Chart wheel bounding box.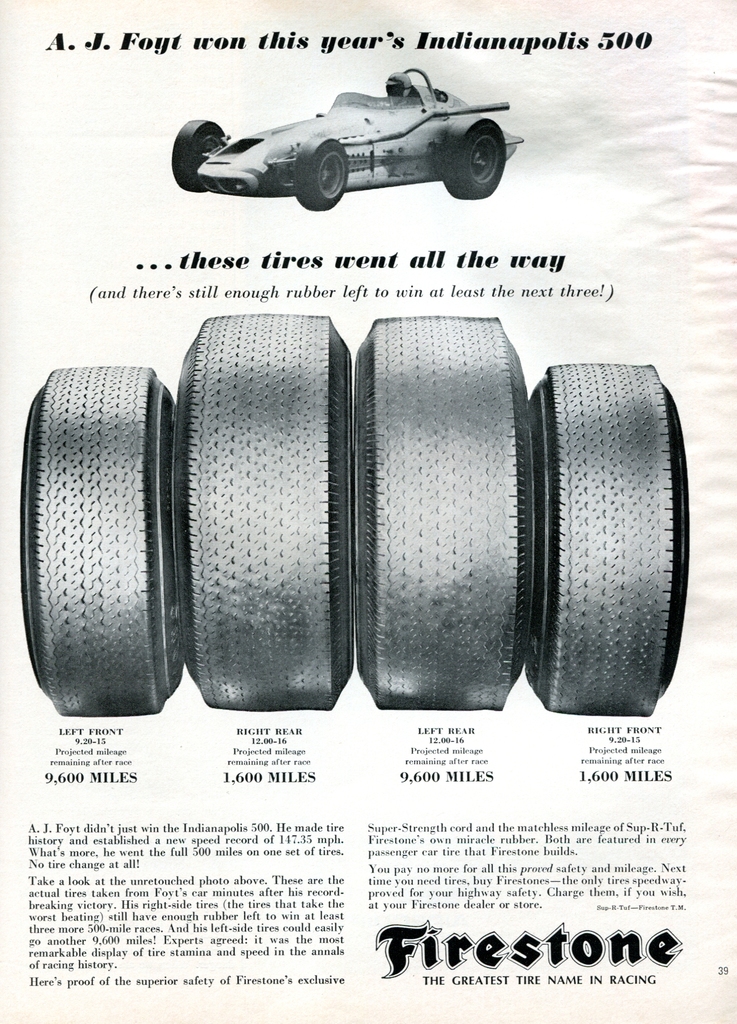
Charted: box=[523, 356, 677, 711].
